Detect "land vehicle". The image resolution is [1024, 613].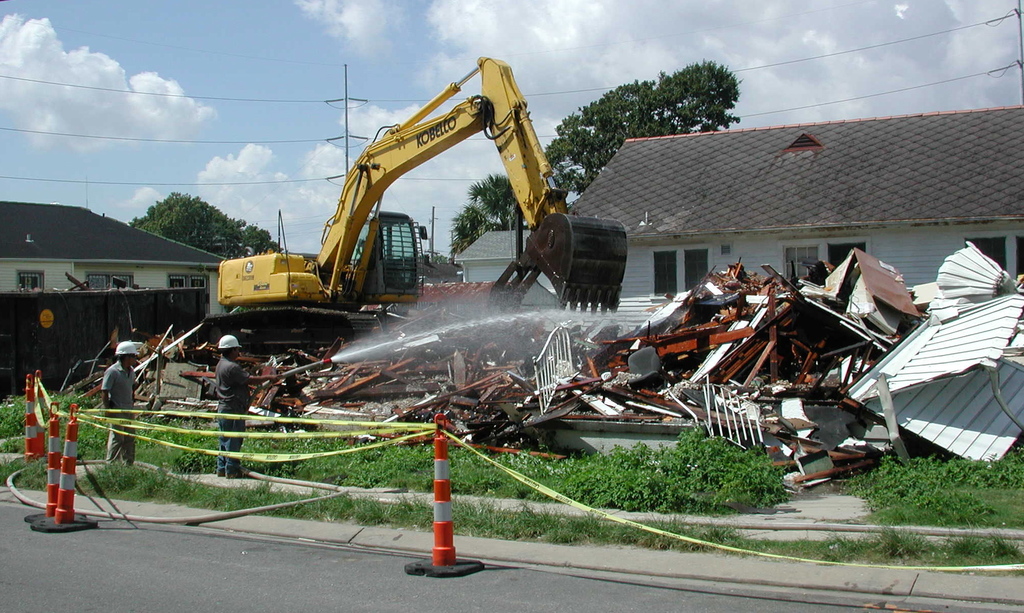
BBox(198, 57, 626, 359).
